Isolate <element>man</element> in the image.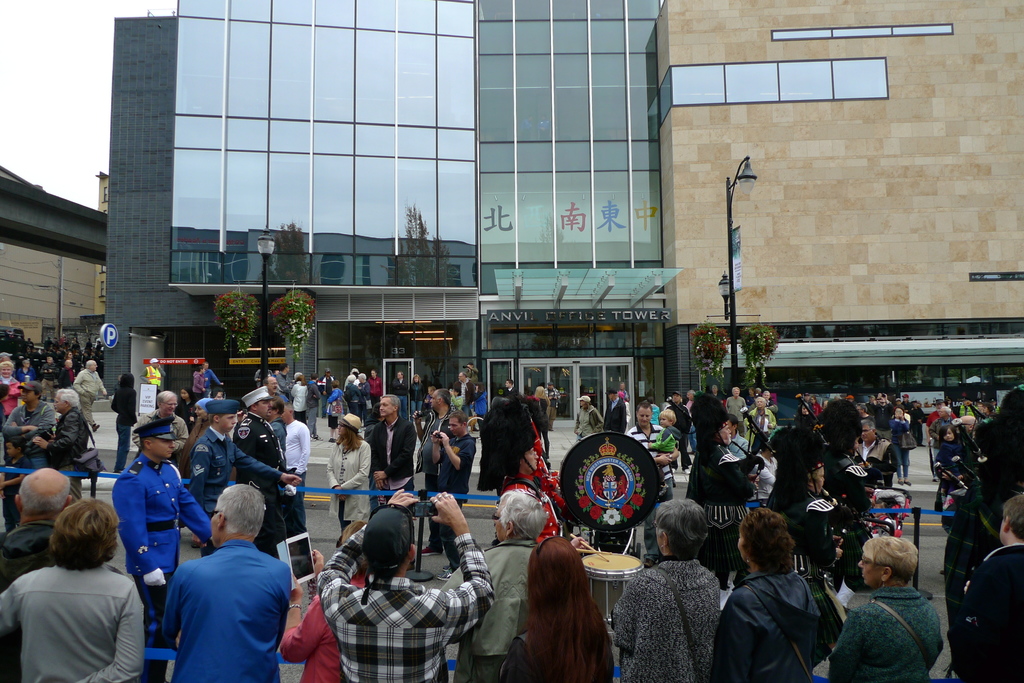
Isolated region: bbox=[303, 371, 324, 448].
